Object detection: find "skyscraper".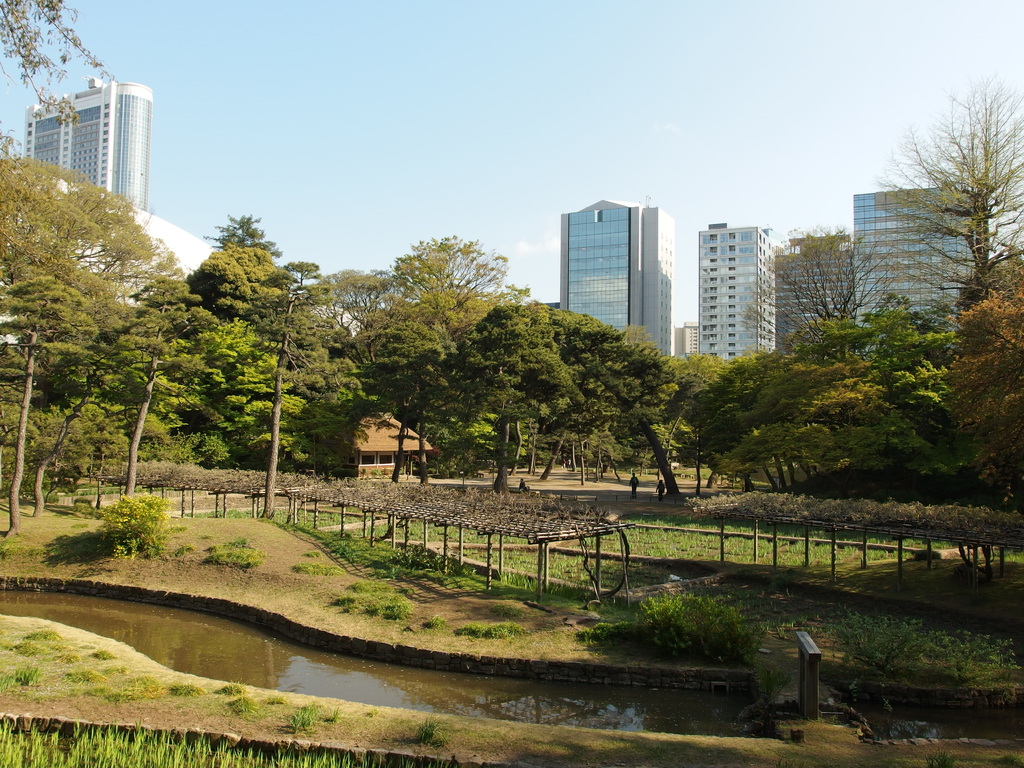
select_region(554, 185, 695, 354).
